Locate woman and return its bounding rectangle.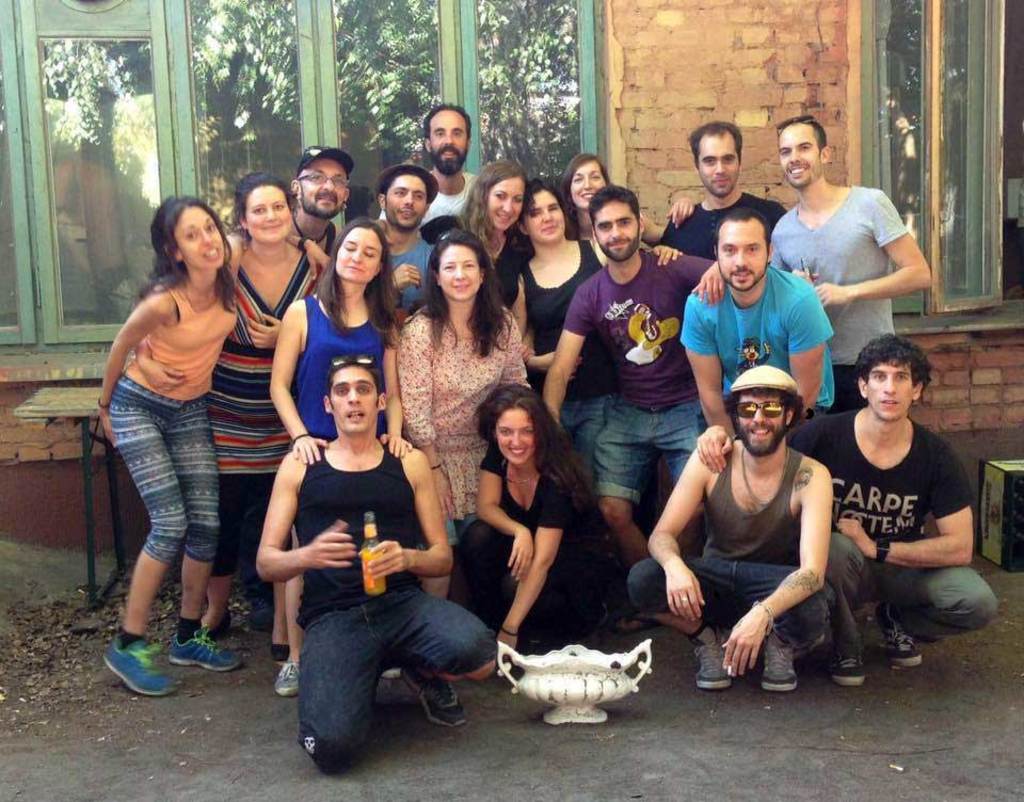
[left=389, top=207, right=511, bottom=577].
